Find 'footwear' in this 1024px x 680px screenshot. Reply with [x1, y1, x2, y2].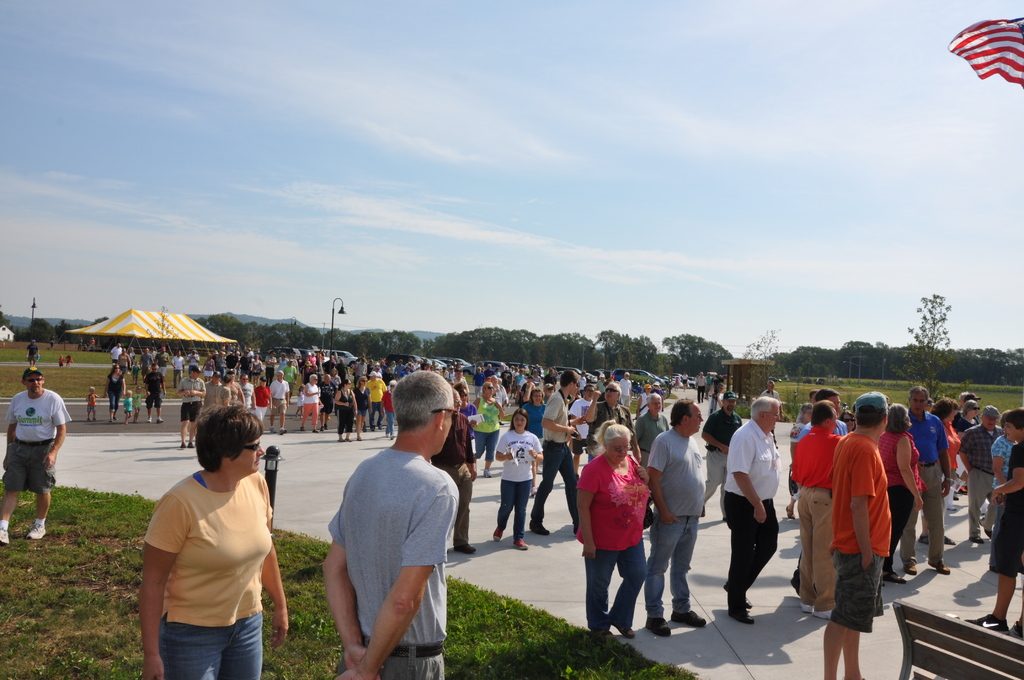
[941, 535, 955, 546].
